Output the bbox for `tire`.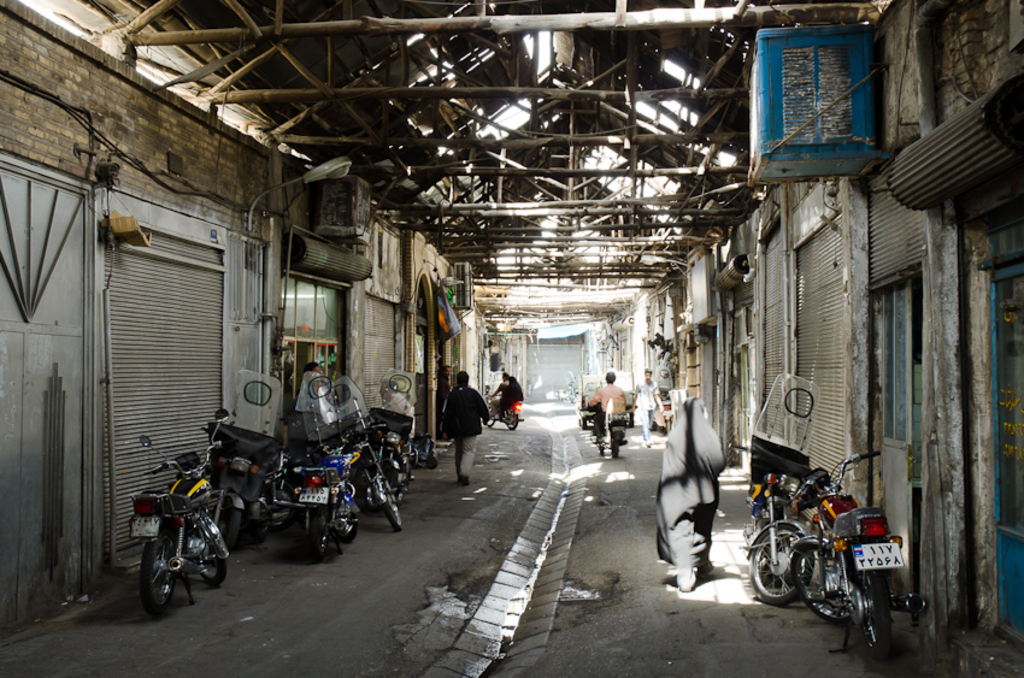
{"left": 484, "top": 417, "right": 496, "bottom": 428}.
